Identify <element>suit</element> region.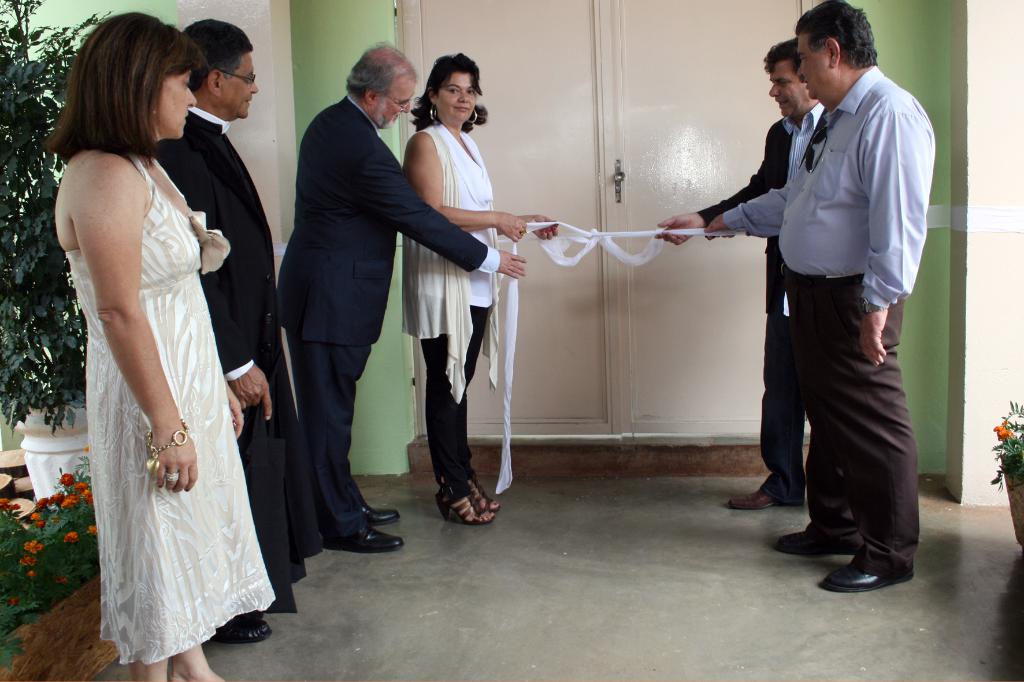
Region: x1=274 y1=89 x2=415 y2=564.
